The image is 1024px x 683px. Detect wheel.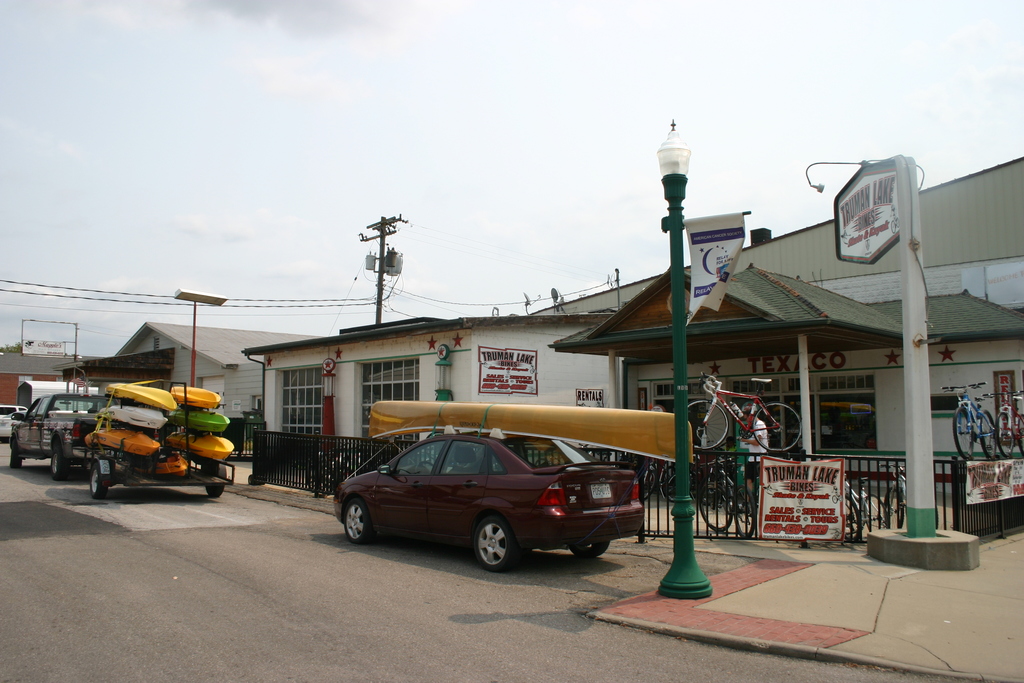
Detection: bbox(51, 451, 68, 481).
